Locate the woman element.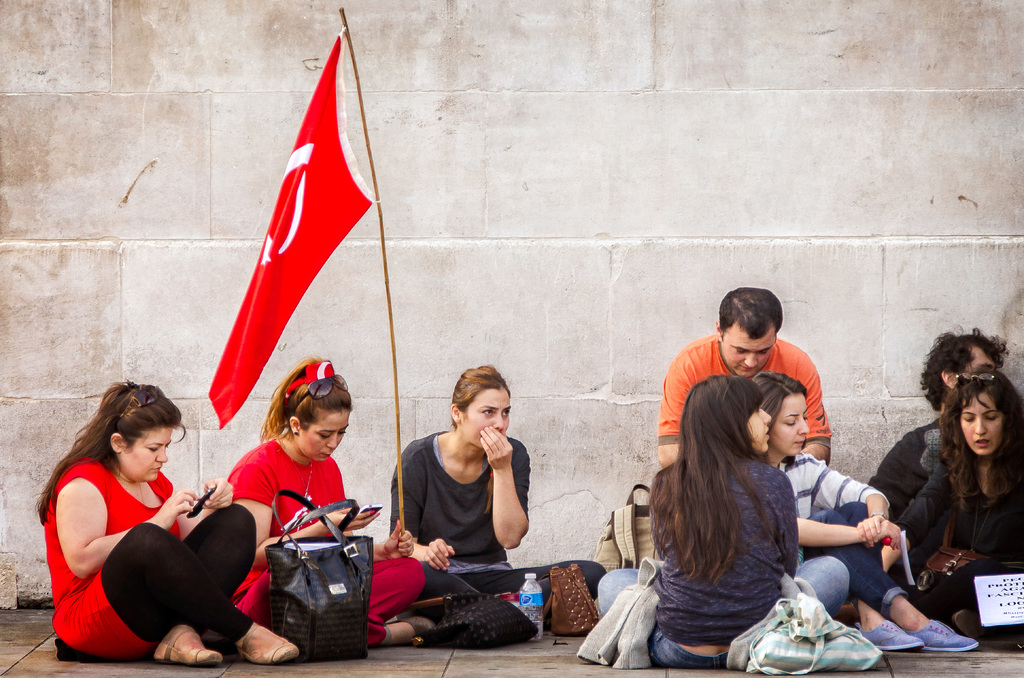
Element bbox: region(220, 355, 445, 650).
